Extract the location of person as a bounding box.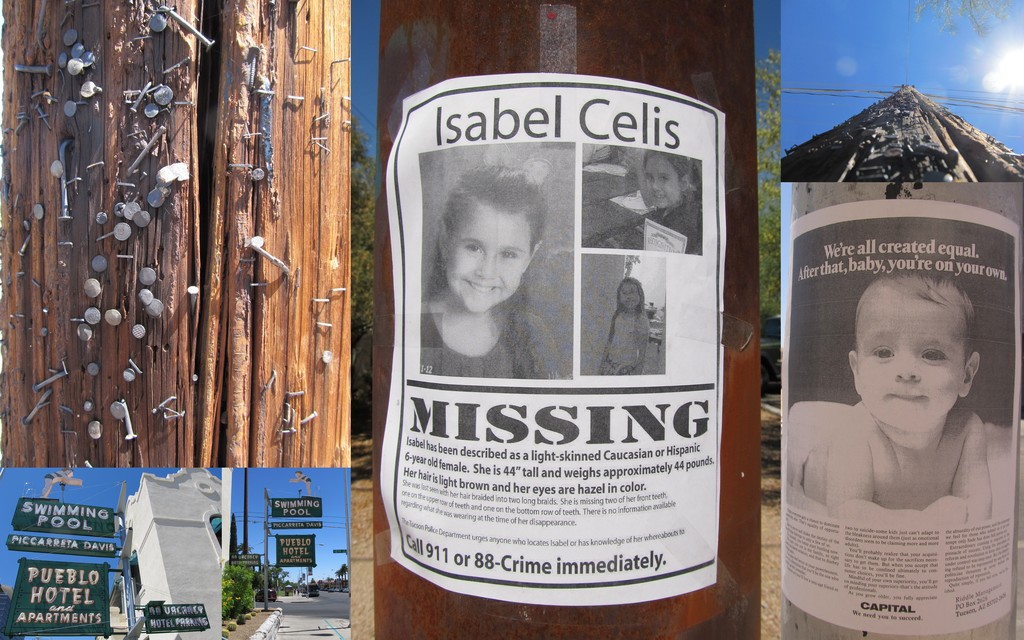
x1=797, y1=273, x2=992, y2=524.
